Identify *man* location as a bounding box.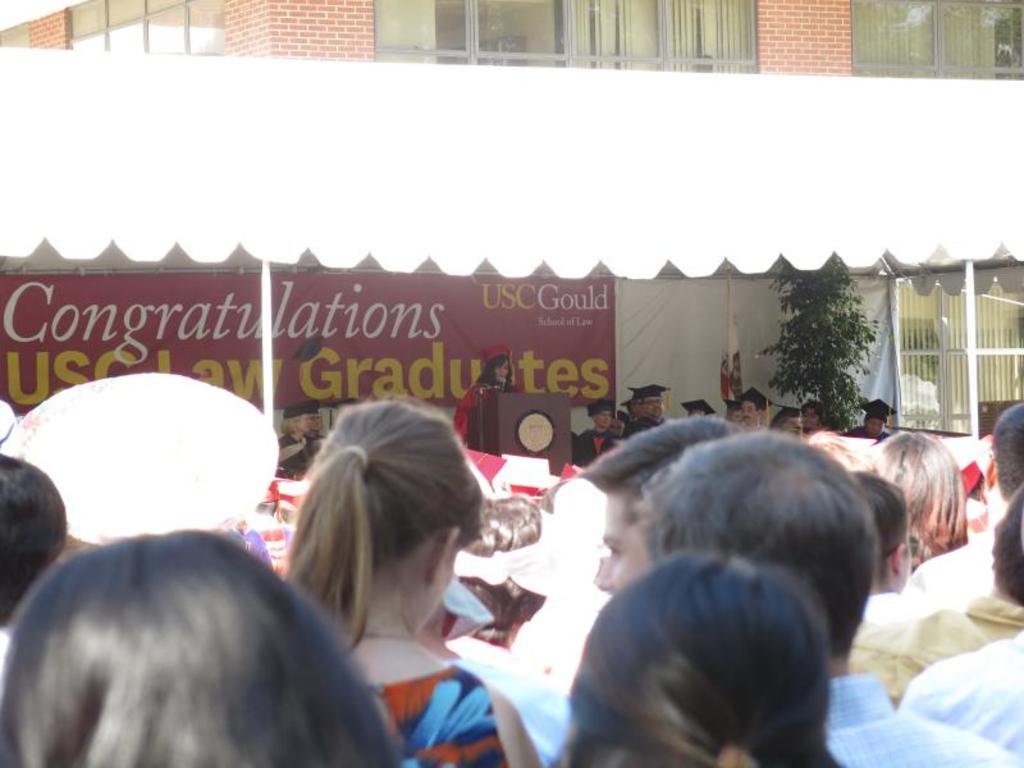
bbox(724, 397, 762, 428).
